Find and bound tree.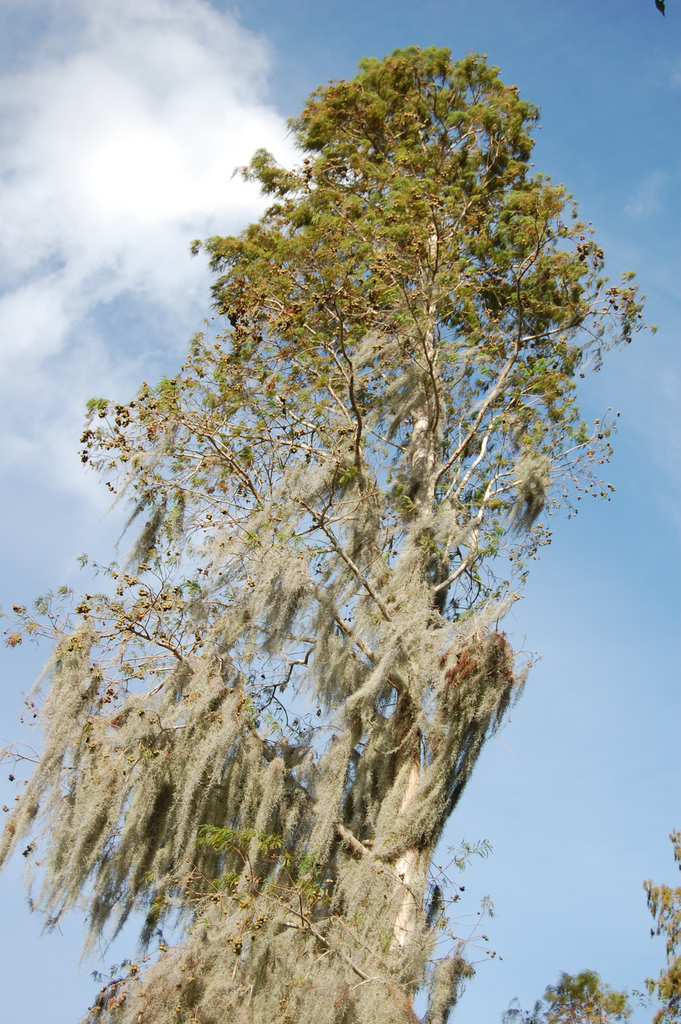
Bound: 37,64,645,963.
